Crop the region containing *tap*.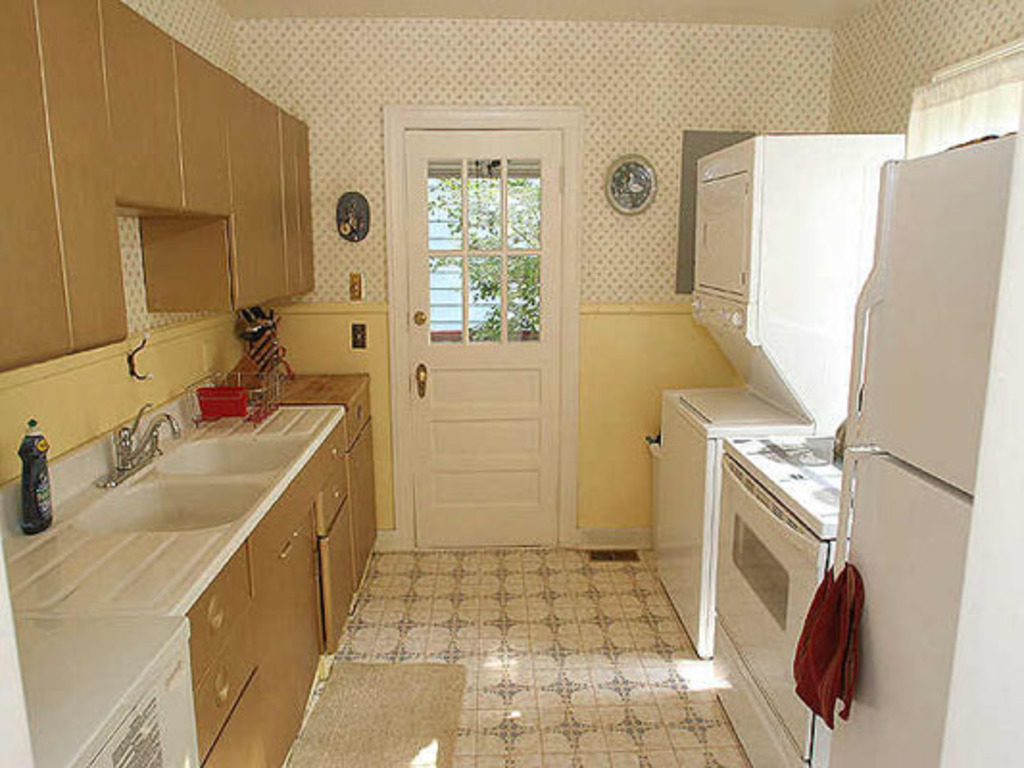
Crop region: pyautogui.locateOnScreen(115, 397, 181, 470).
